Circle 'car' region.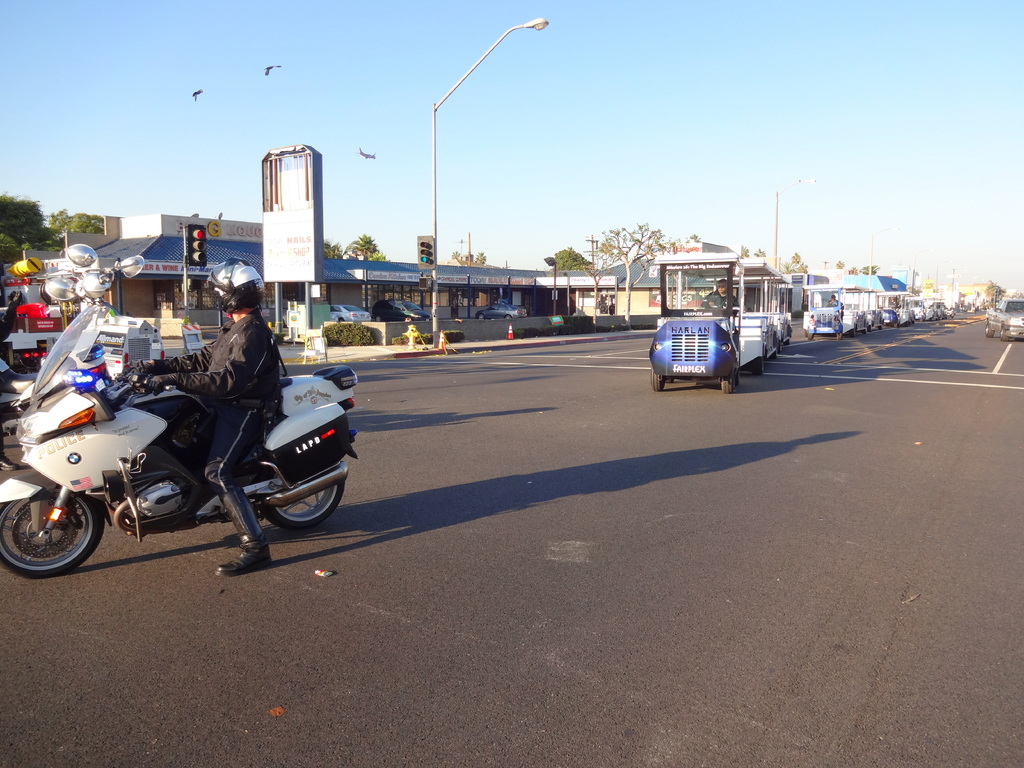
Region: (978, 291, 1023, 343).
